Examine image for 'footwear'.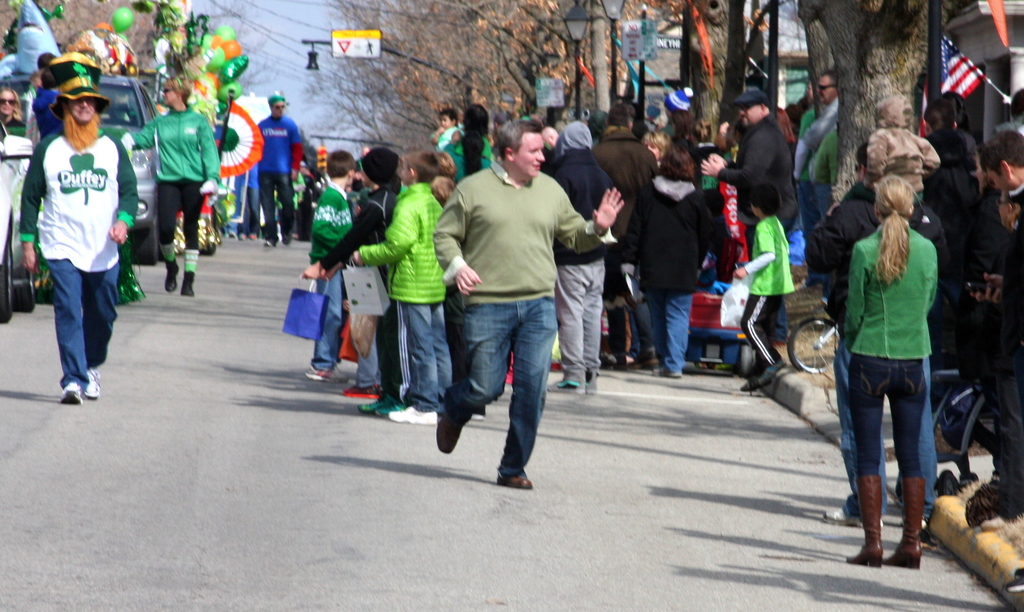
Examination result: 436, 405, 471, 451.
